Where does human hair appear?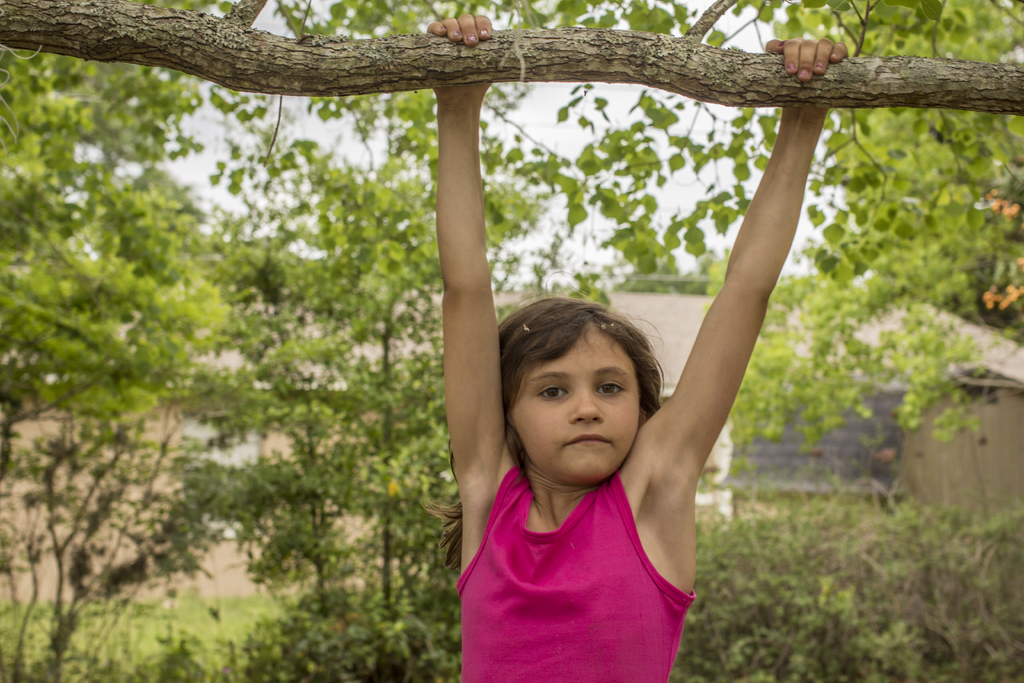
Appears at Rect(417, 292, 663, 573).
